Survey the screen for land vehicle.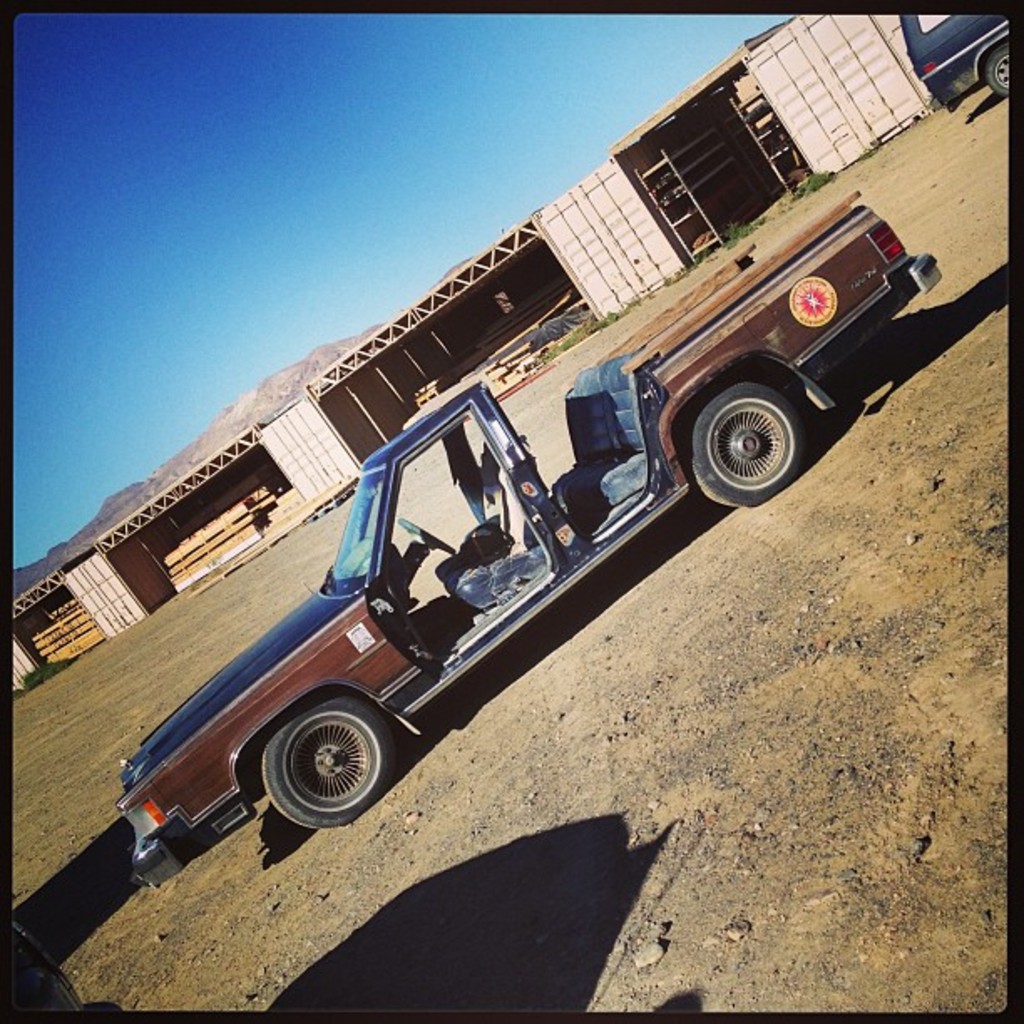
Survey found: Rect(18, 87, 947, 862).
